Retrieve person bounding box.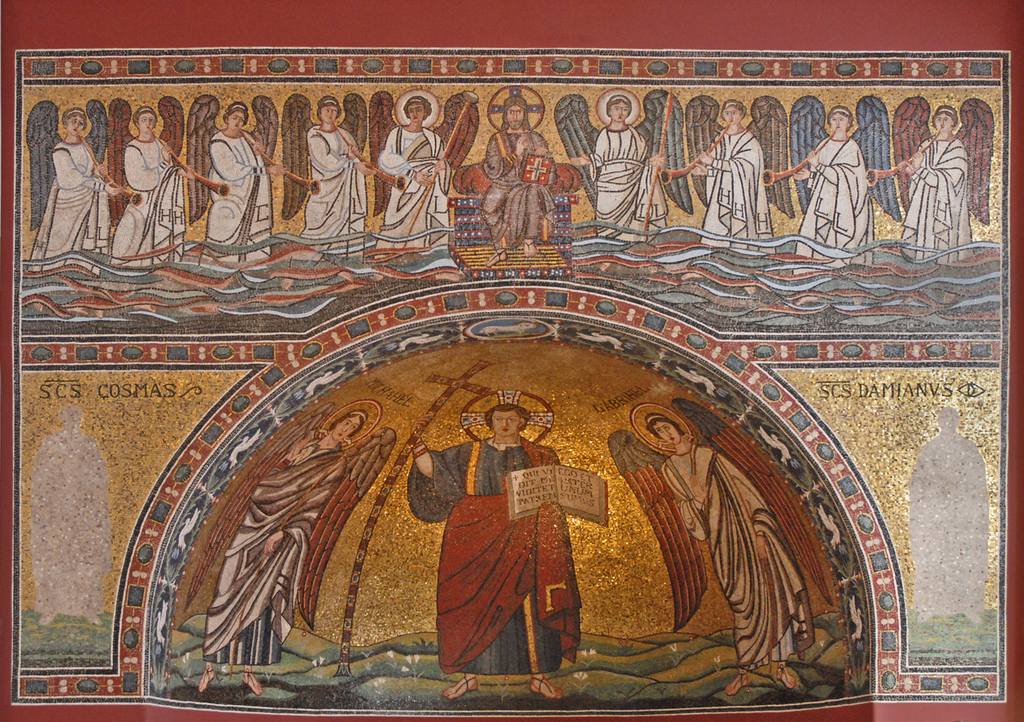
Bounding box: bbox(482, 96, 553, 267).
